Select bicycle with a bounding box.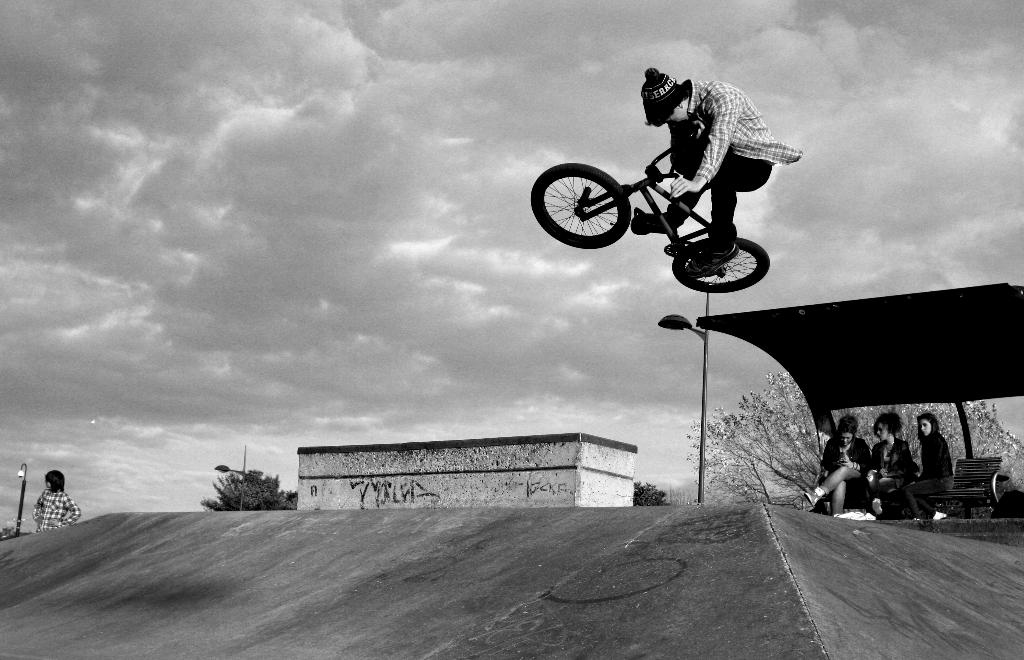
region(547, 125, 796, 277).
